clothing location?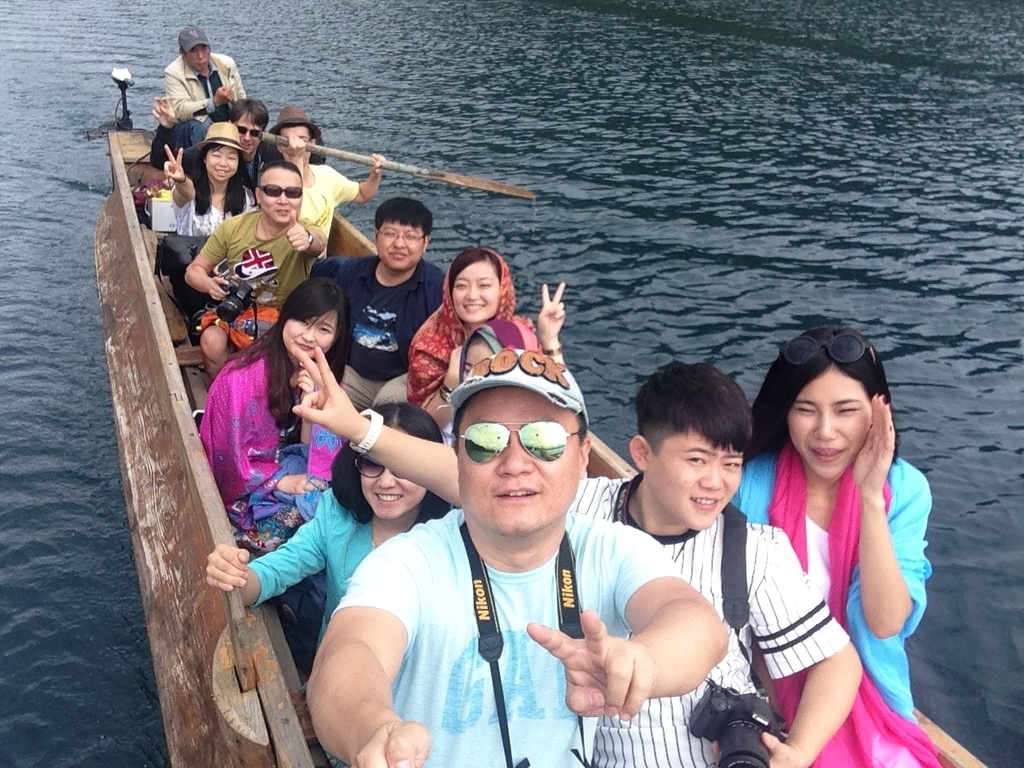
<region>562, 463, 848, 767</region>
